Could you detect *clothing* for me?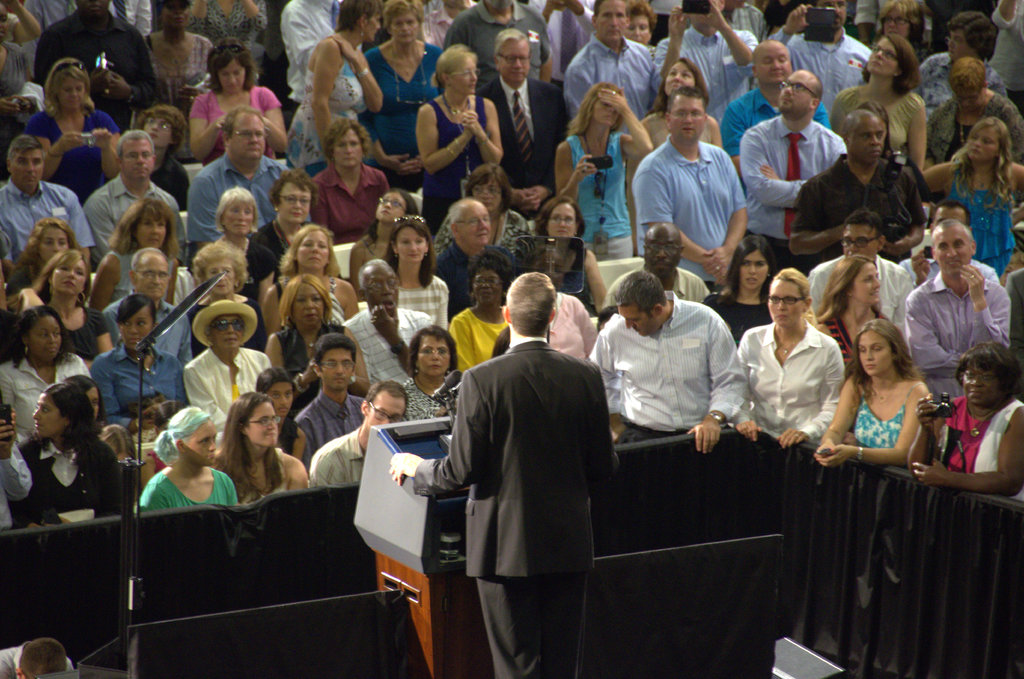
Detection result: bbox=(140, 472, 237, 506).
